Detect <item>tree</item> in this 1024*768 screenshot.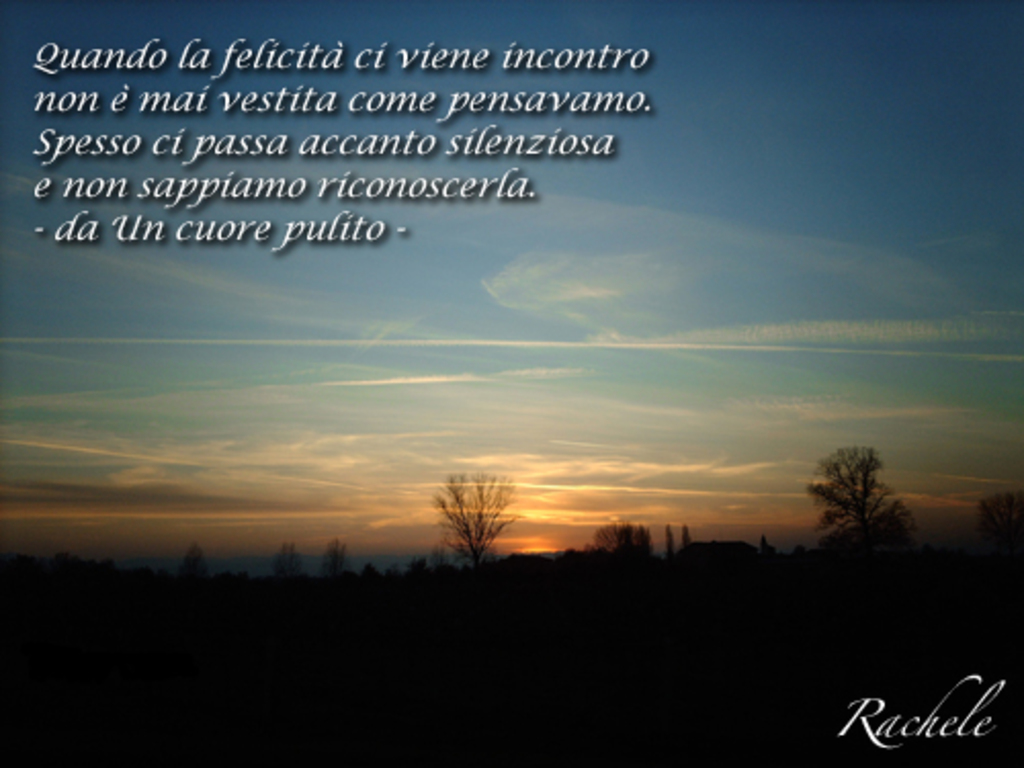
Detection: {"left": 430, "top": 469, "right": 508, "bottom": 571}.
